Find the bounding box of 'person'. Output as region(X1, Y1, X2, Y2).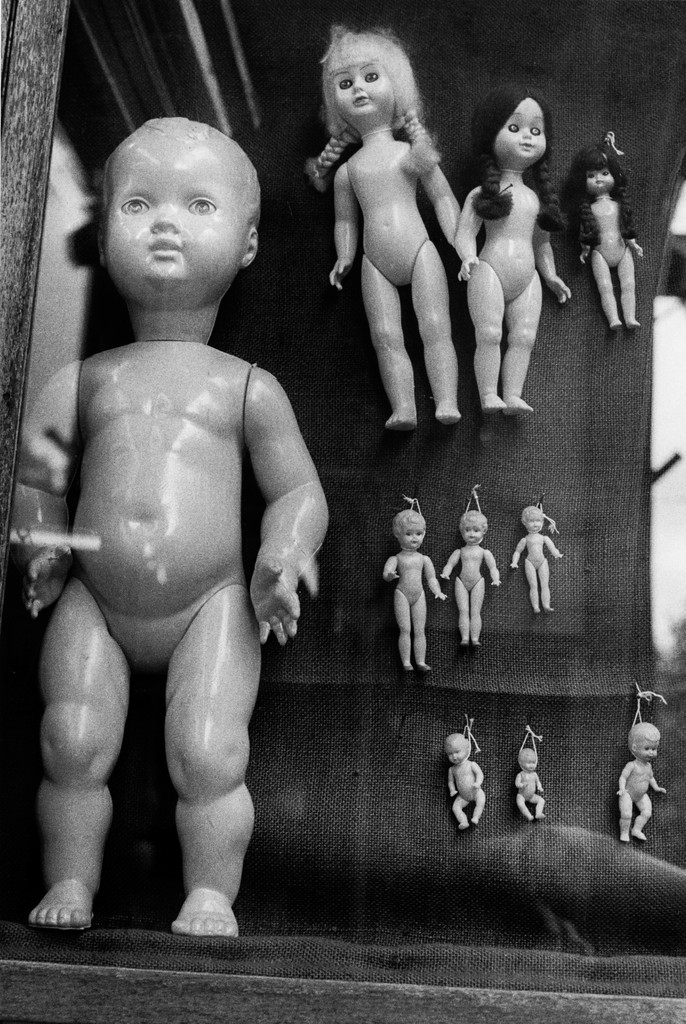
region(2, 113, 336, 940).
